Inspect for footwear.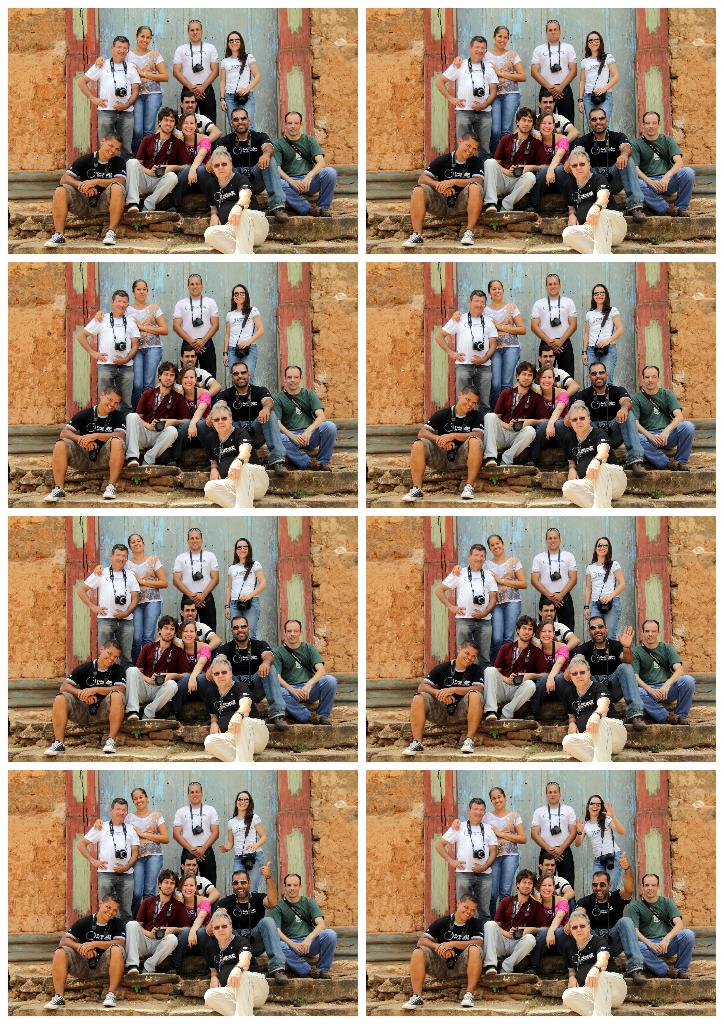
Inspection: rect(484, 456, 498, 472).
